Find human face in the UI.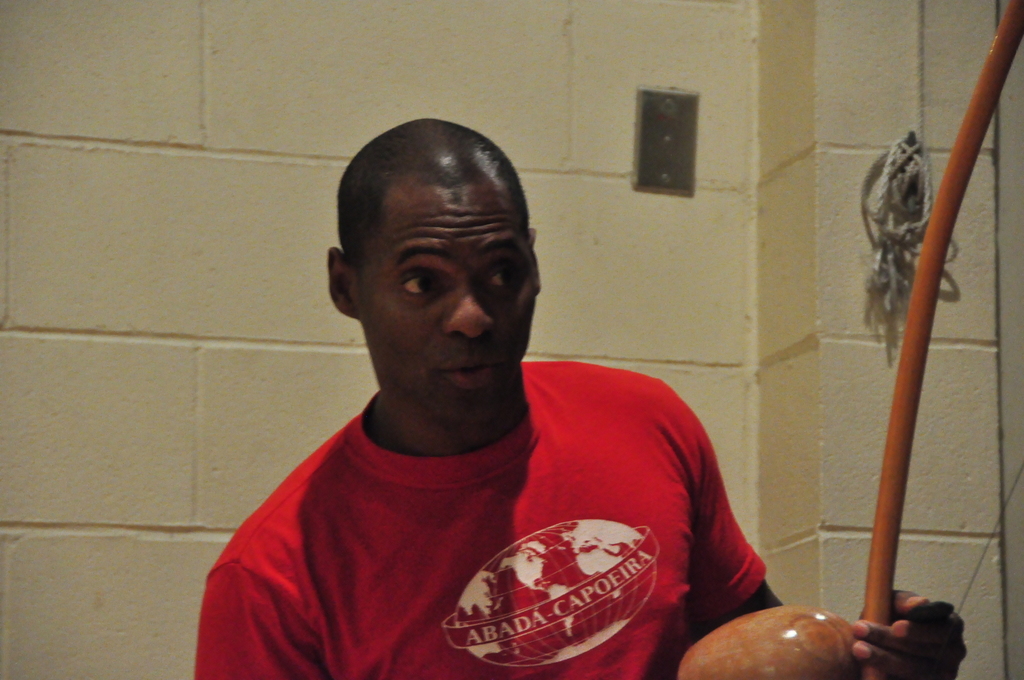
UI element at 359 183 535 421.
